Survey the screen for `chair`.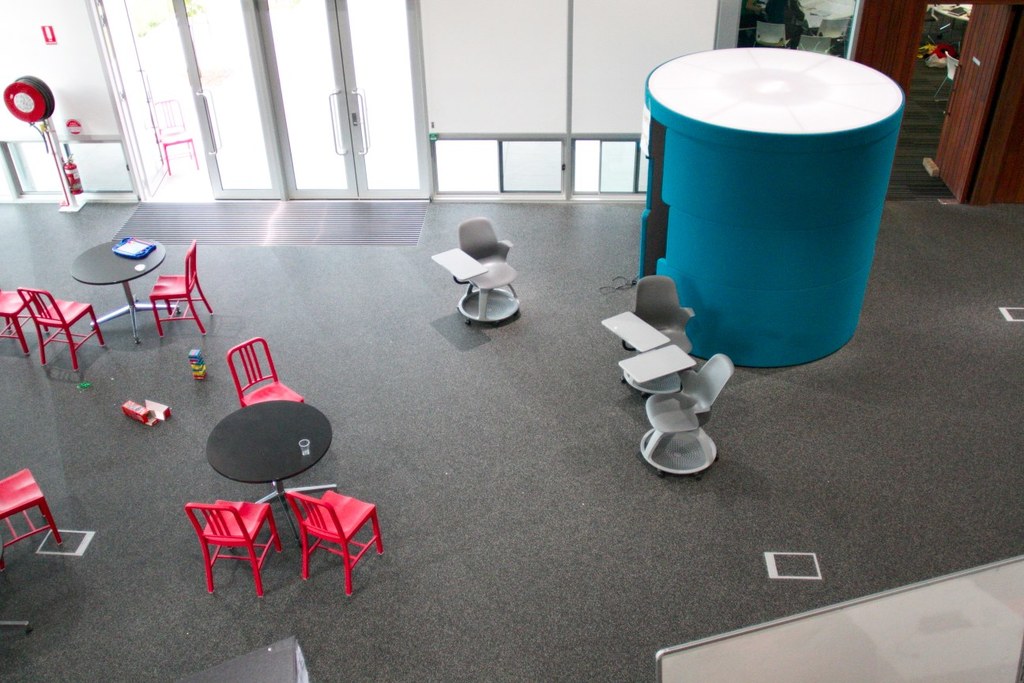
Survey found: (0,462,62,569).
